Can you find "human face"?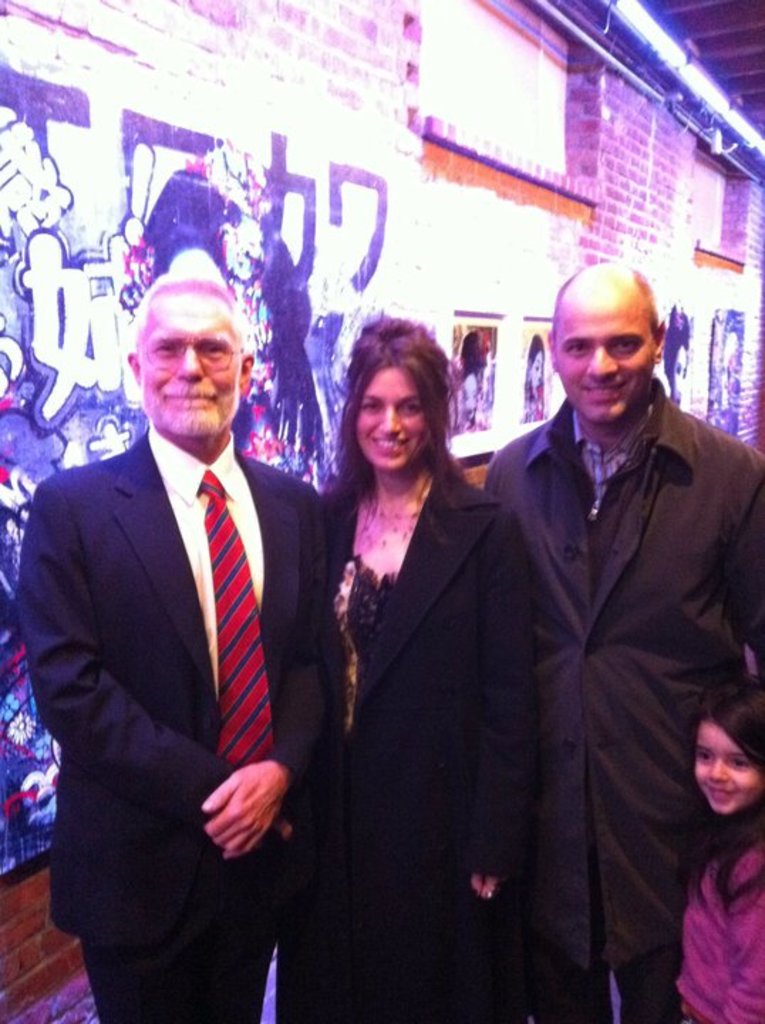
Yes, bounding box: (left=718, top=331, right=742, bottom=420).
